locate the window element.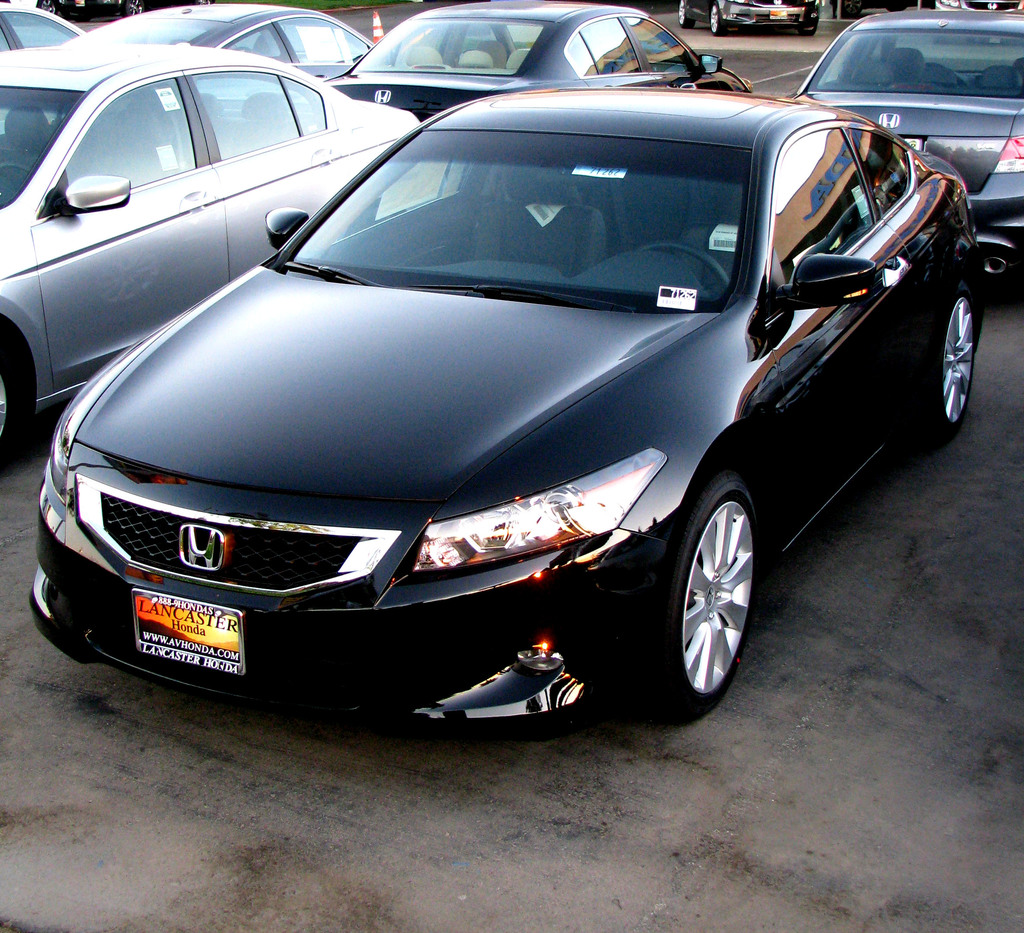
Element bbox: left=35, top=77, right=200, bottom=209.
